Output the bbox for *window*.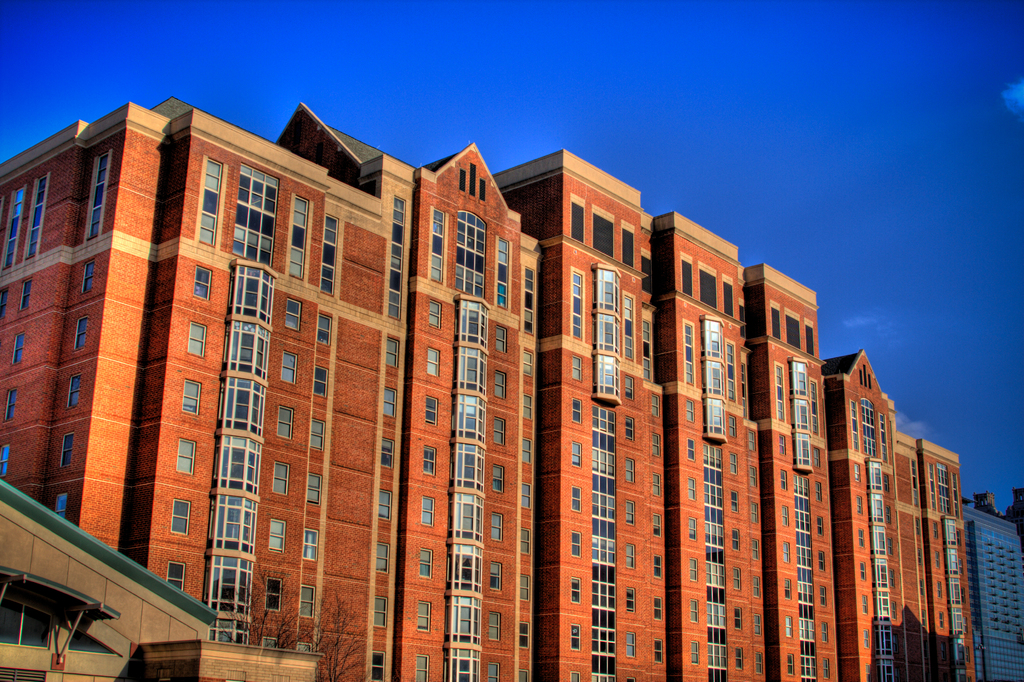
(781,505,790,526).
